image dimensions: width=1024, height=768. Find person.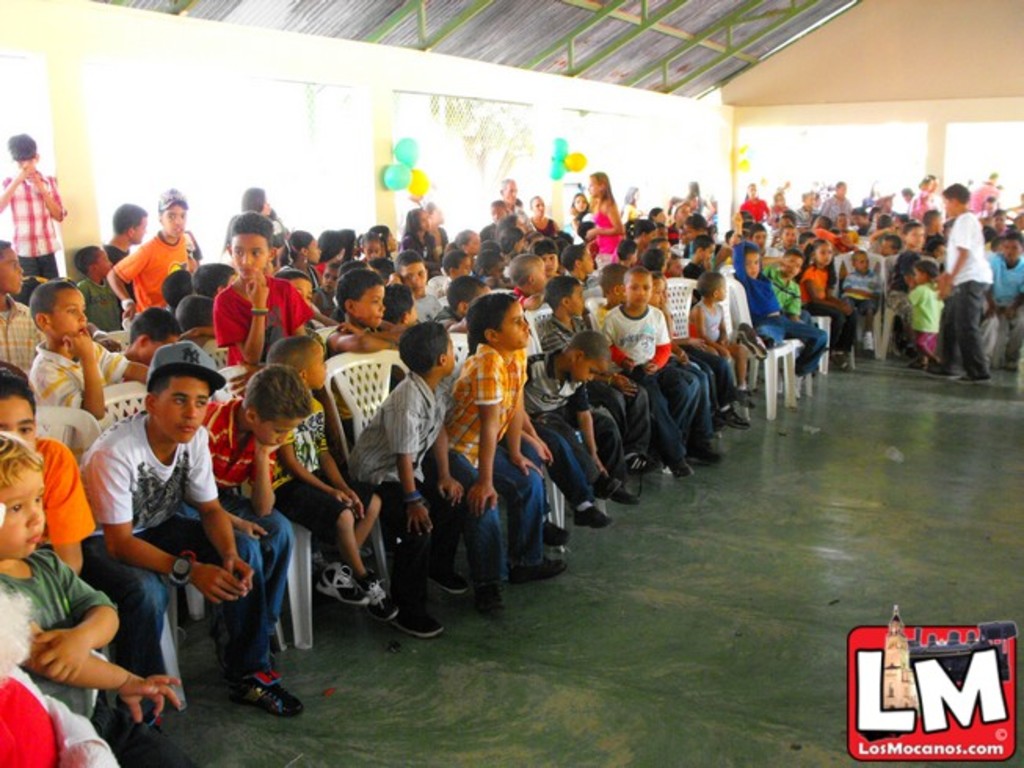
box(986, 229, 1022, 368).
